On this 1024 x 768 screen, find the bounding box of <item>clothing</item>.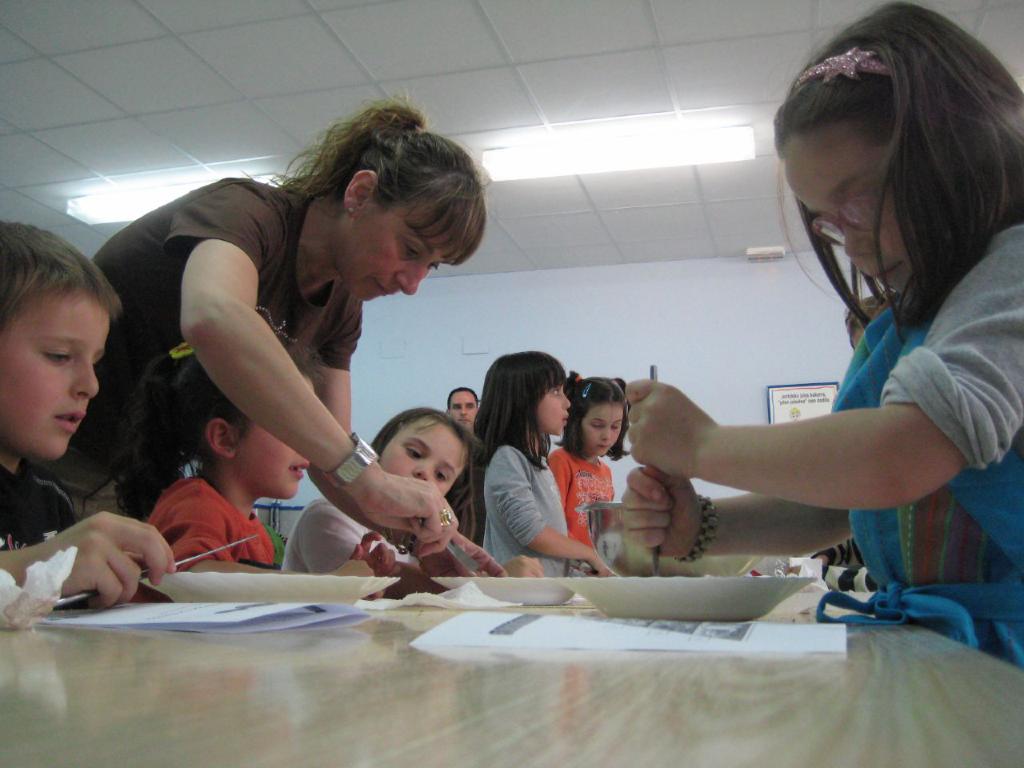
Bounding box: 147:466:271:566.
